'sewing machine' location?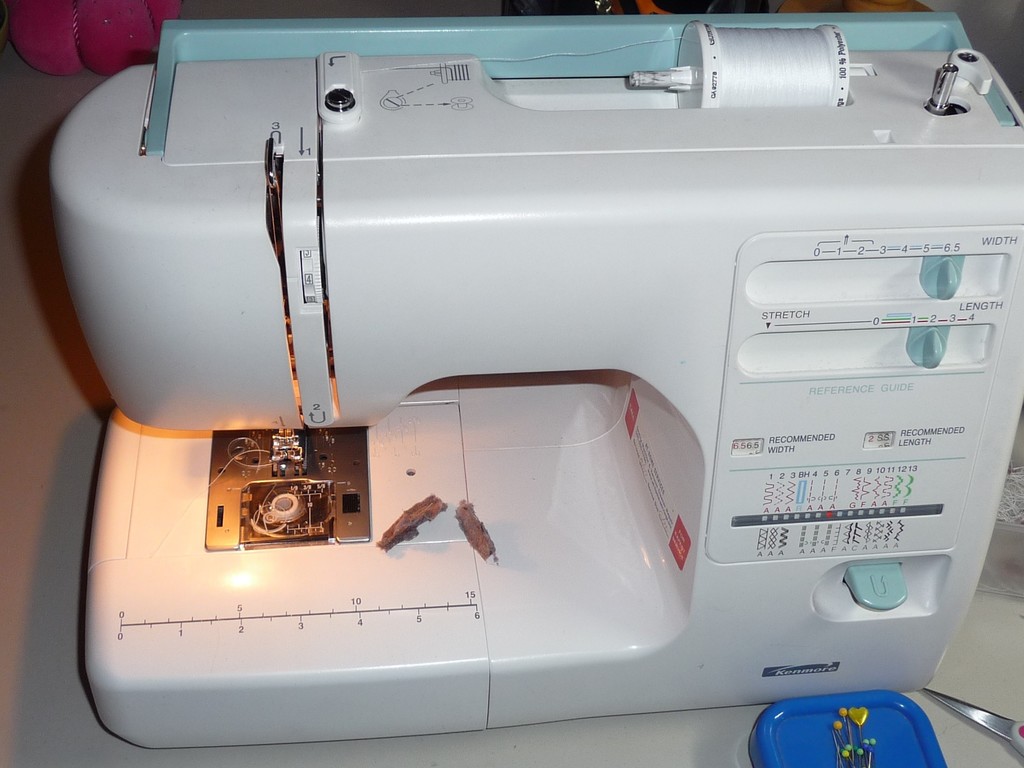
45,7,1023,755
